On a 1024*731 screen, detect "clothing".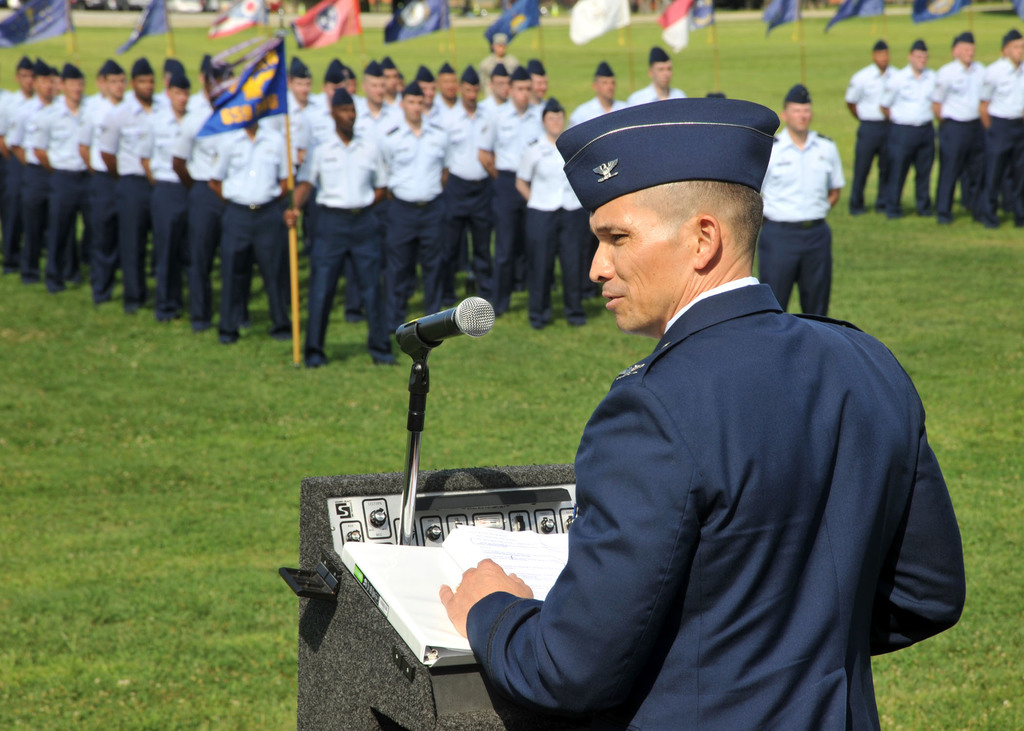
(x1=141, y1=104, x2=214, y2=308).
